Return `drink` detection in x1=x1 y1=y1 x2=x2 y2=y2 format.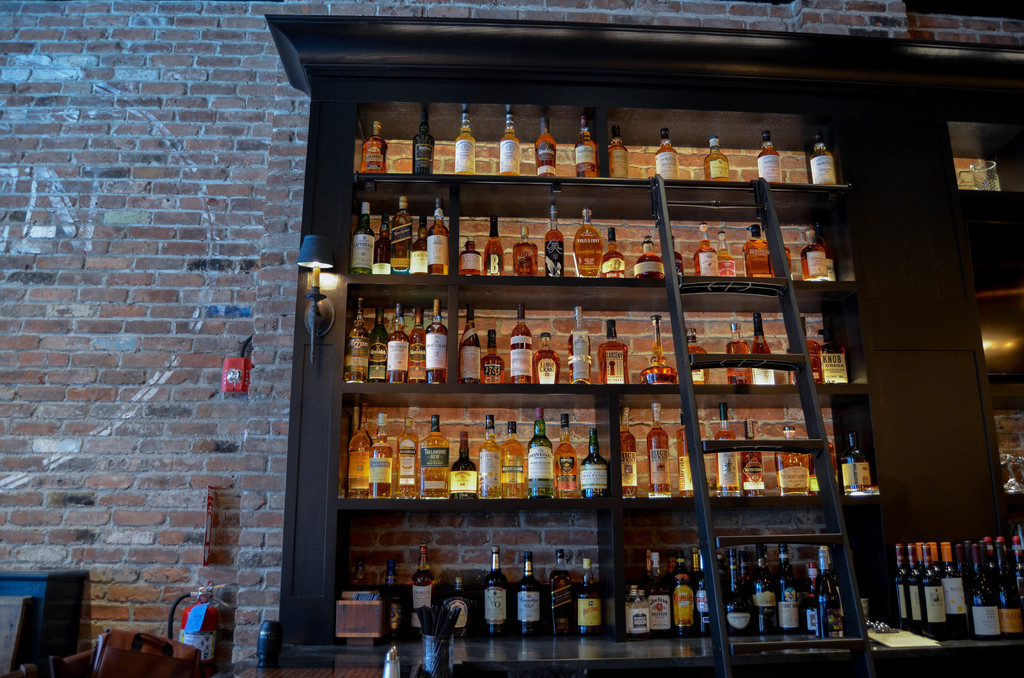
x1=645 y1=317 x2=673 y2=383.
